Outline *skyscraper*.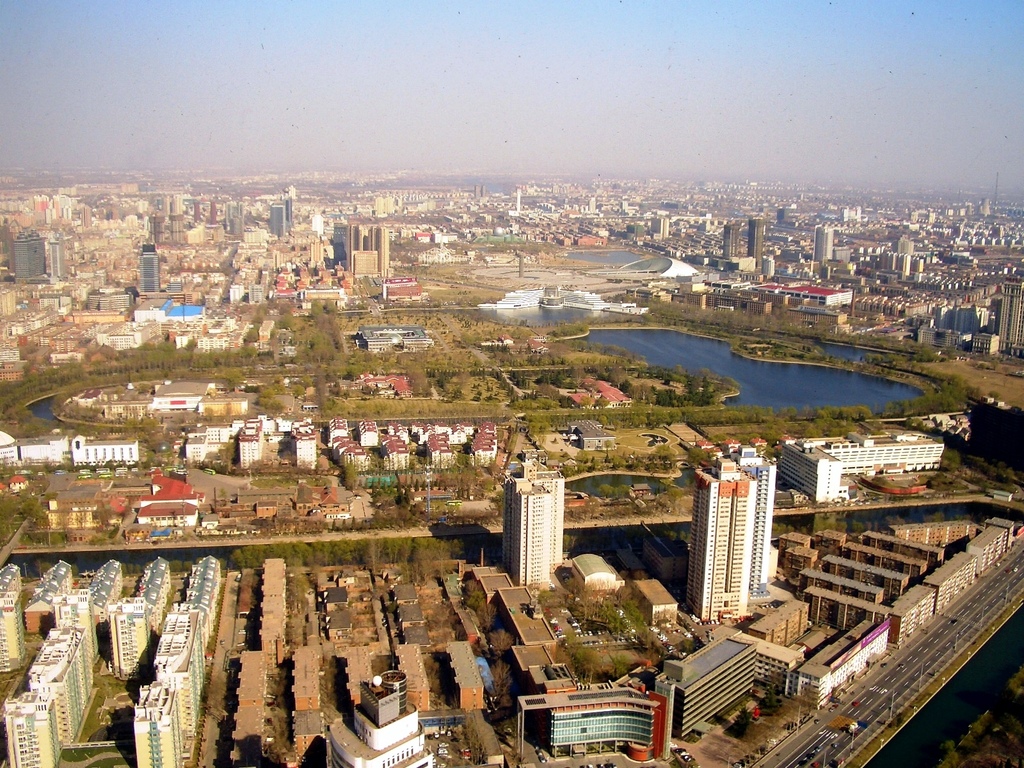
Outline: 12, 225, 52, 282.
